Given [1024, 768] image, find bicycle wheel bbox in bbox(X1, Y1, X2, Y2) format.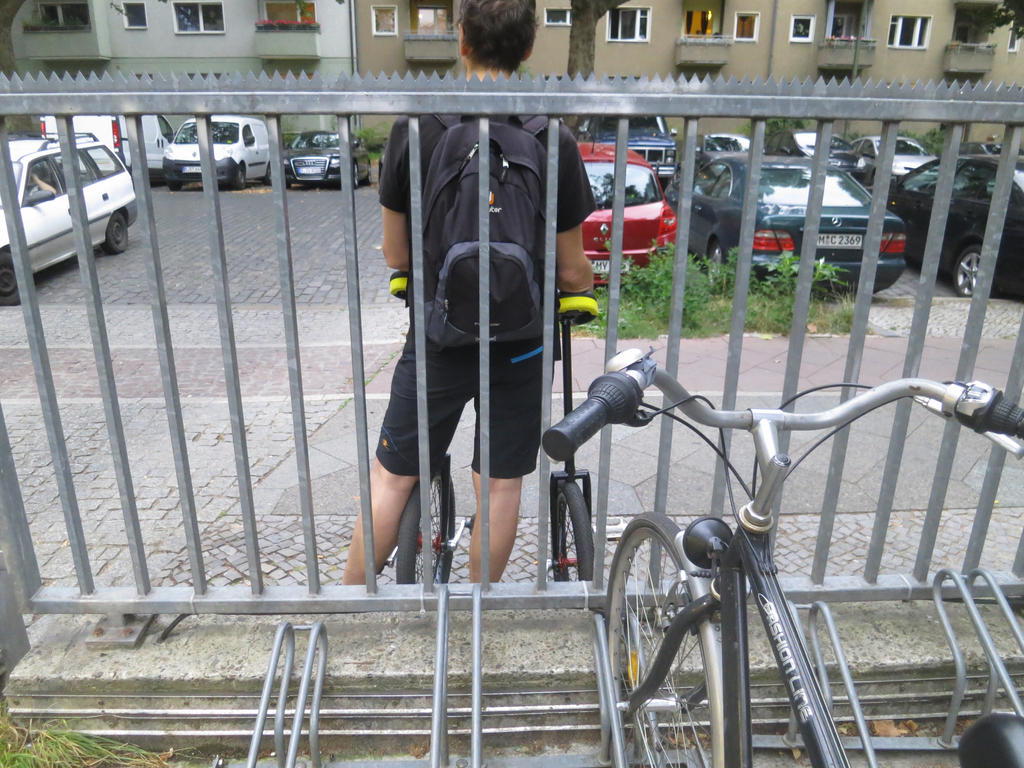
bbox(550, 478, 593, 582).
